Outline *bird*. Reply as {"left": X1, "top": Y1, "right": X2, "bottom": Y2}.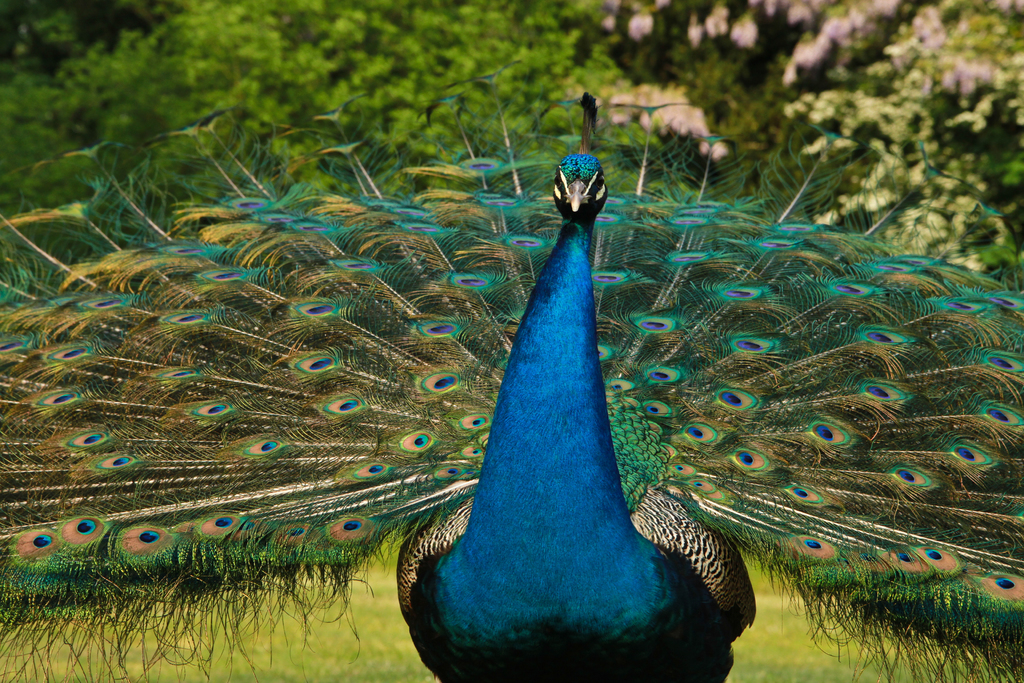
{"left": 0, "top": 59, "right": 1023, "bottom": 680}.
